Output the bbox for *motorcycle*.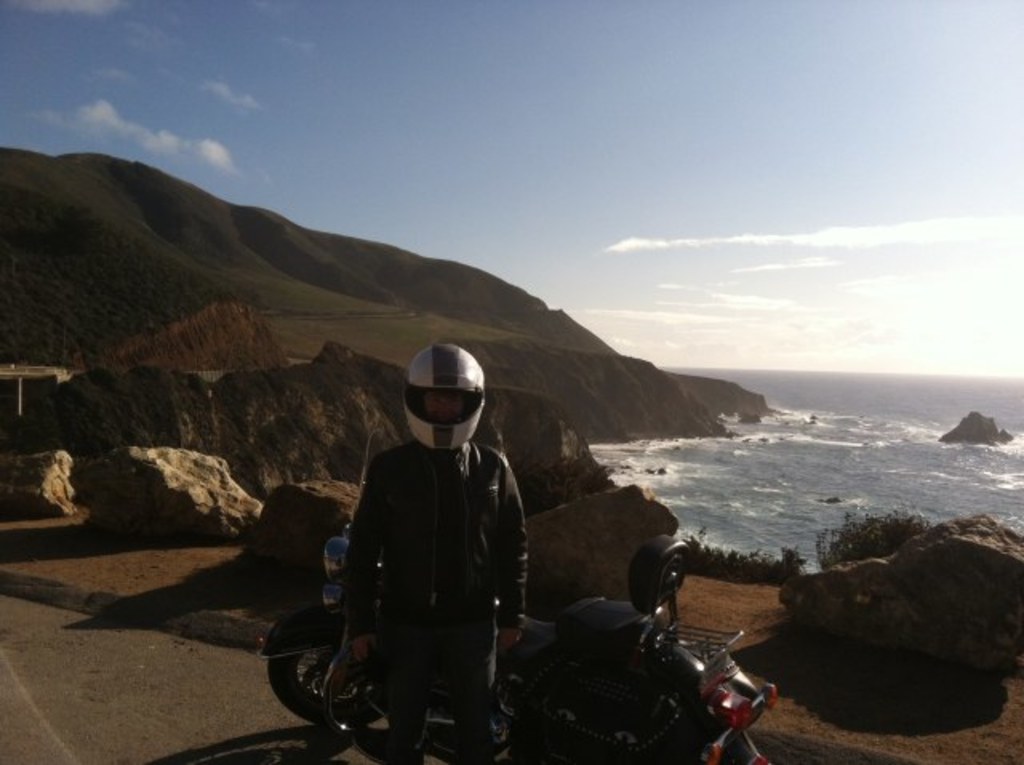
region(258, 520, 774, 763).
